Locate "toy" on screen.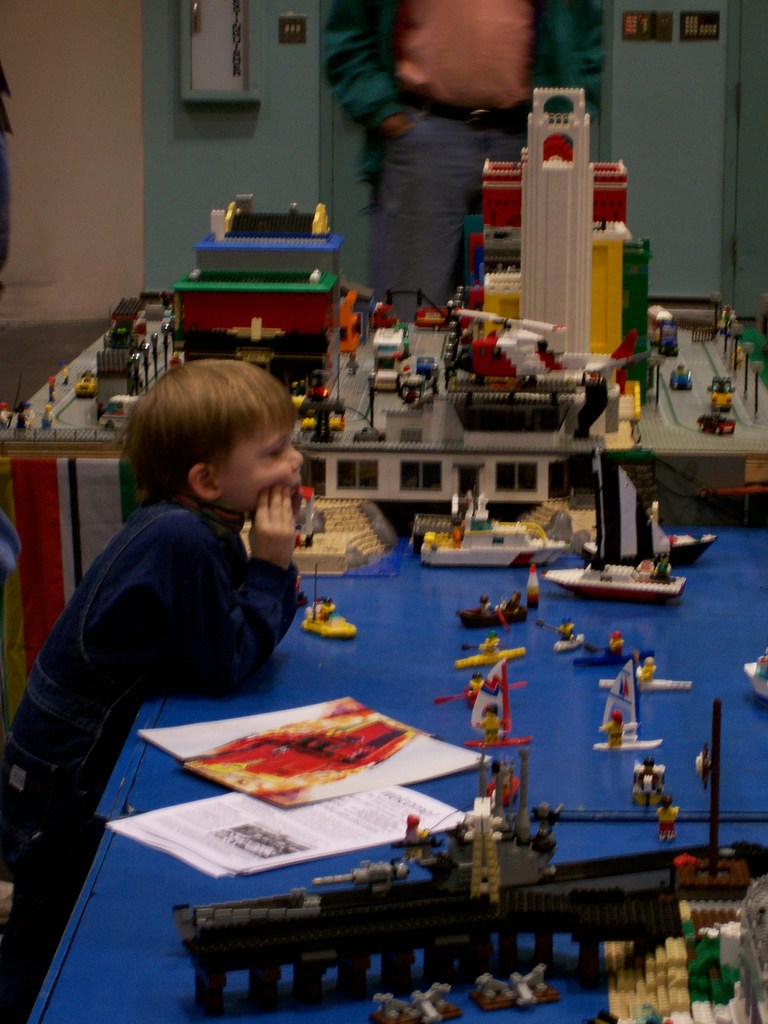
On screen at x1=301 y1=565 x2=357 y2=639.
